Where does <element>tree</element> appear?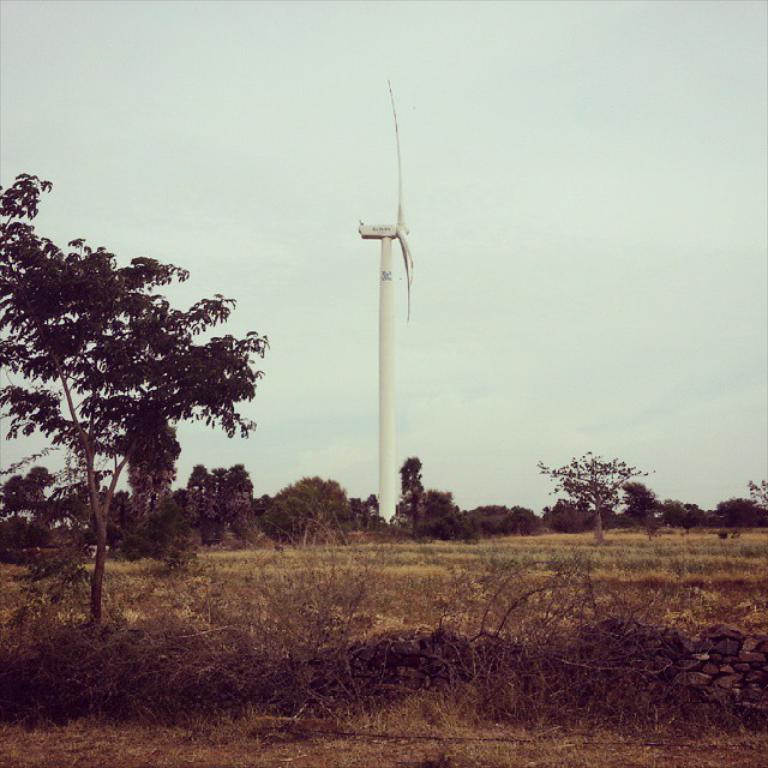
Appears at <region>395, 454, 560, 528</region>.
